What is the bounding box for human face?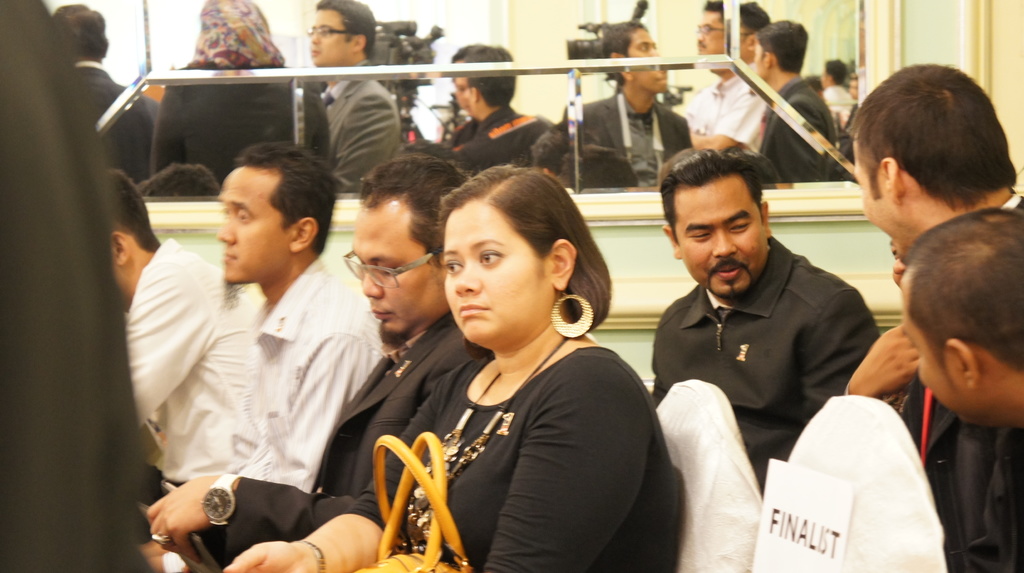
left=461, top=77, right=474, bottom=117.
